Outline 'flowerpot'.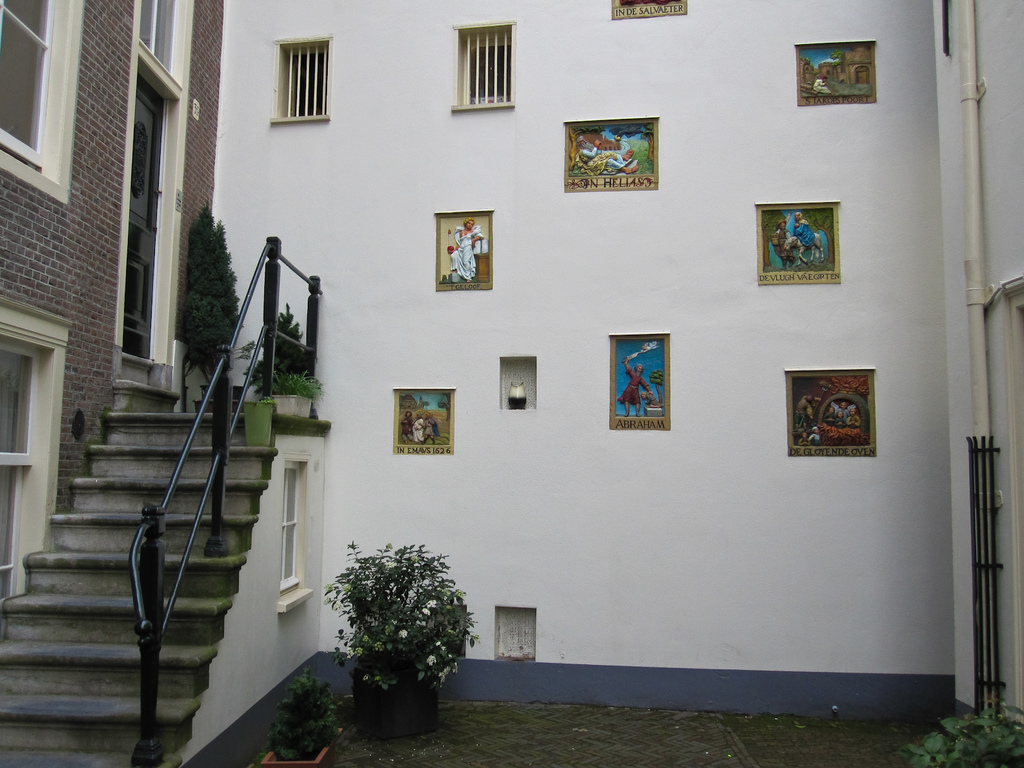
Outline: region(255, 718, 348, 764).
